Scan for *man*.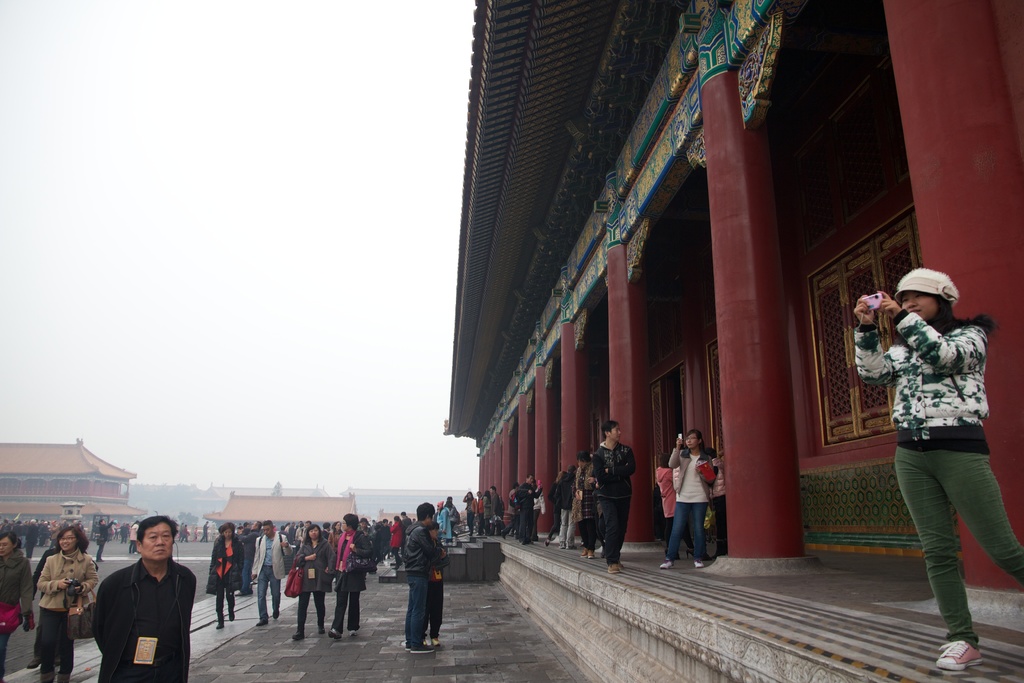
Scan result: 380/514/391/555.
